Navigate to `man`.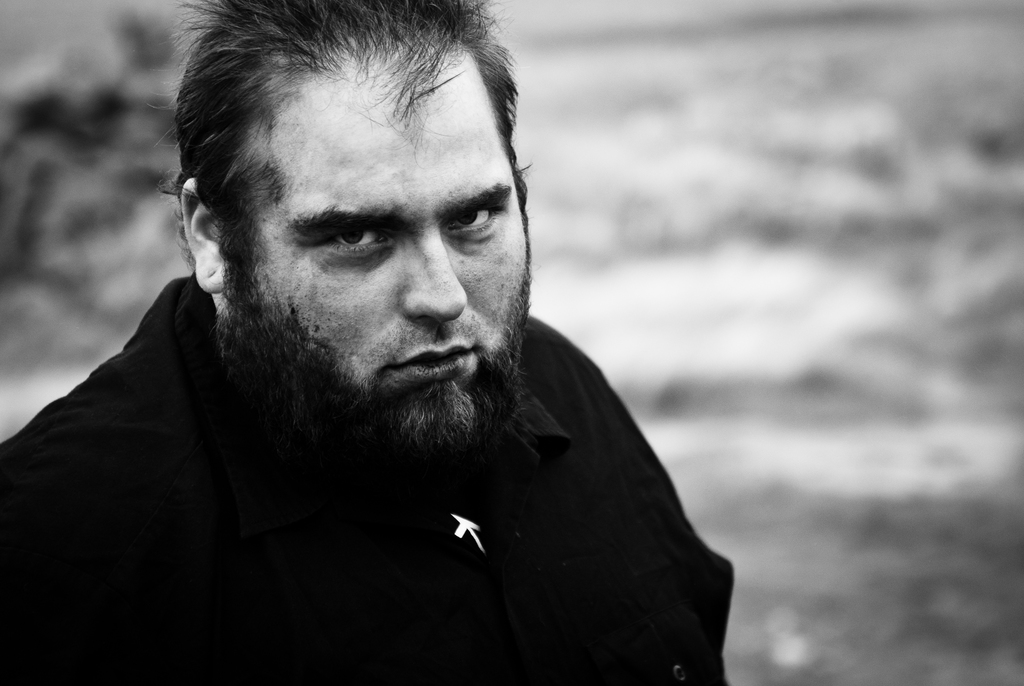
Navigation target: box(0, 23, 808, 657).
